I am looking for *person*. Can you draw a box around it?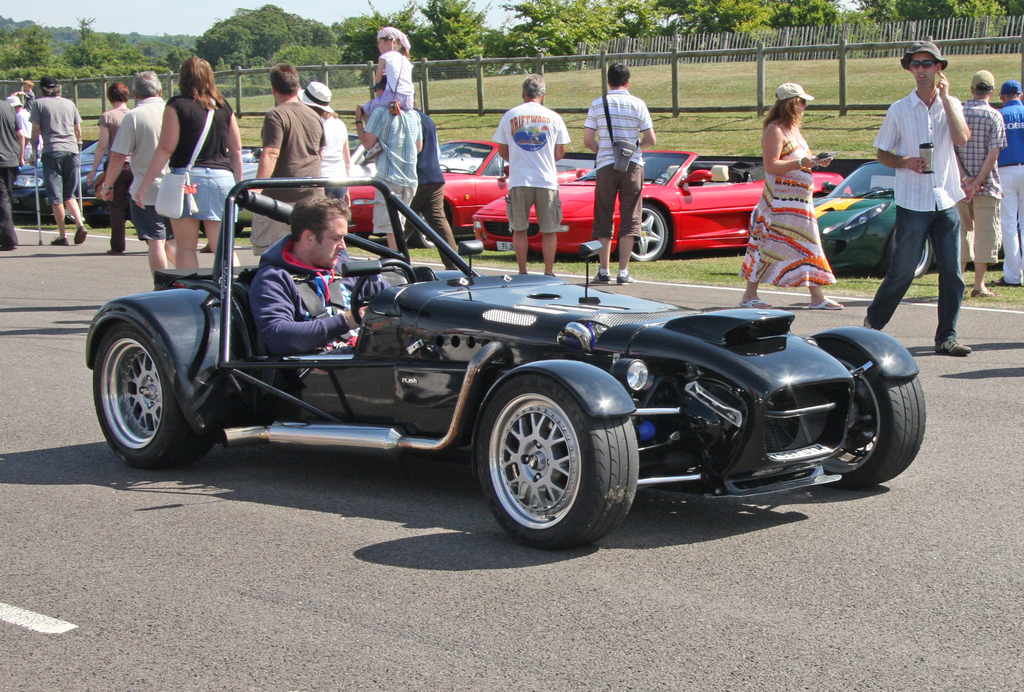
Sure, the bounding box is 739:85:839:313.
